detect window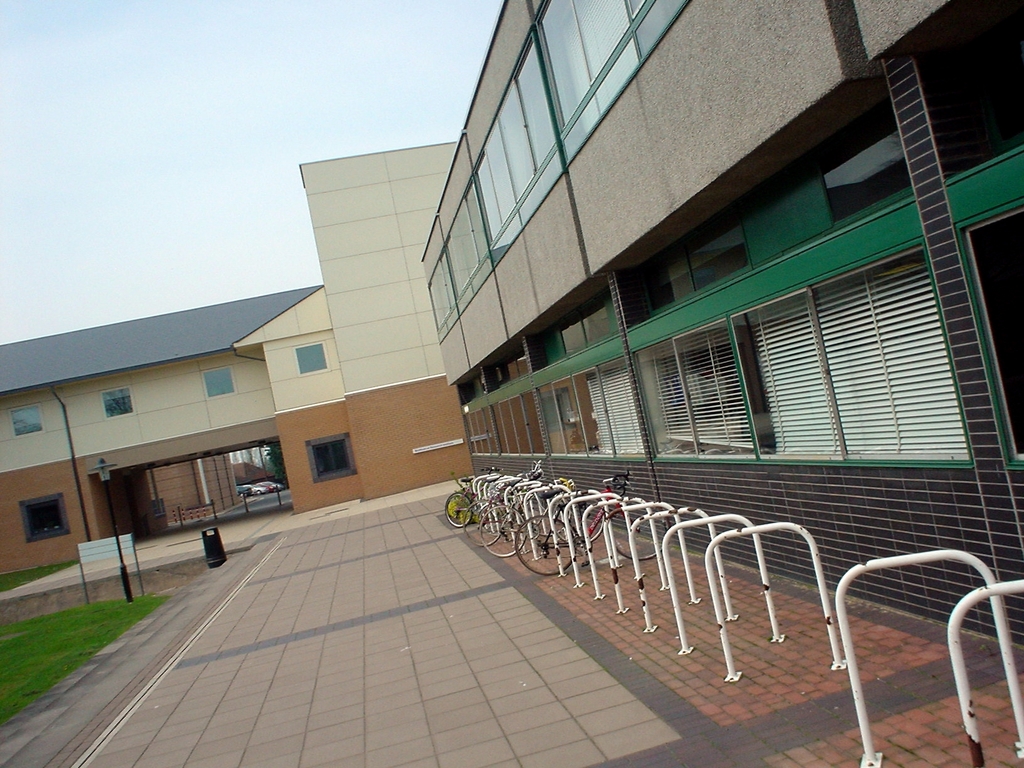
[301,433,360,483]
